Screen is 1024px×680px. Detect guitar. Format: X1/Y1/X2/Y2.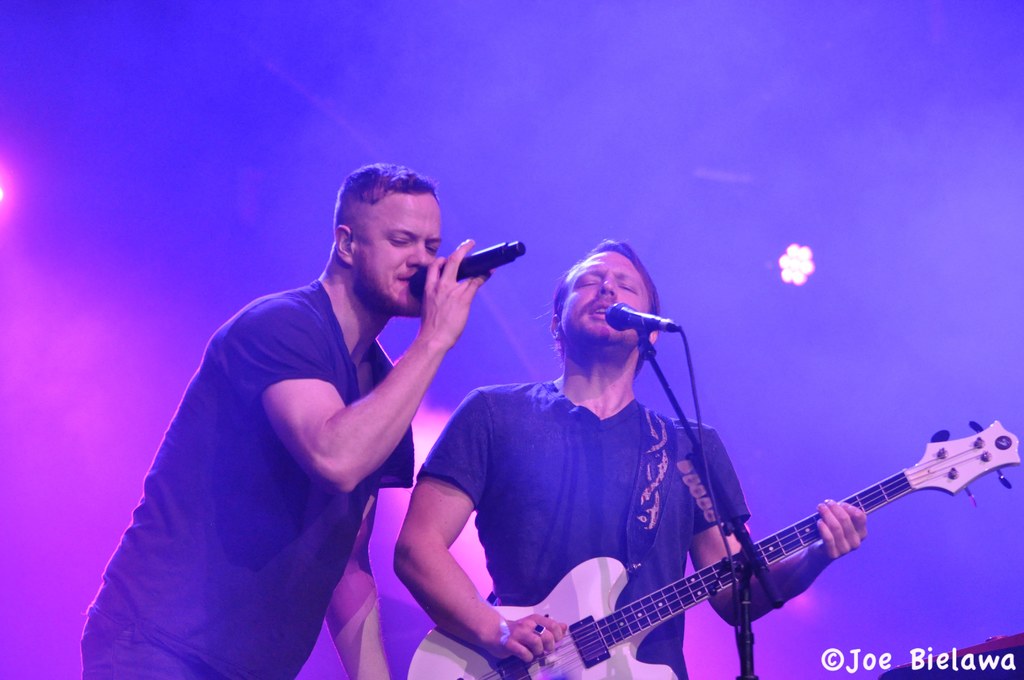
406/414/1023/679.
